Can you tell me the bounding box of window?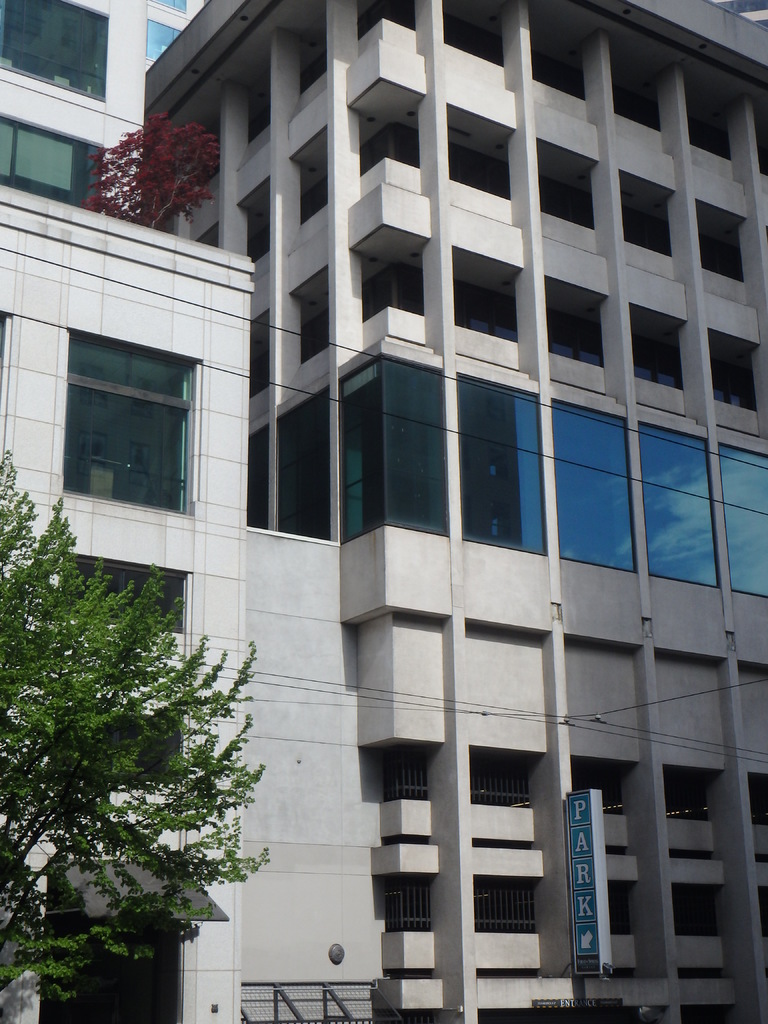
locate(455, 371, 539, 555).
